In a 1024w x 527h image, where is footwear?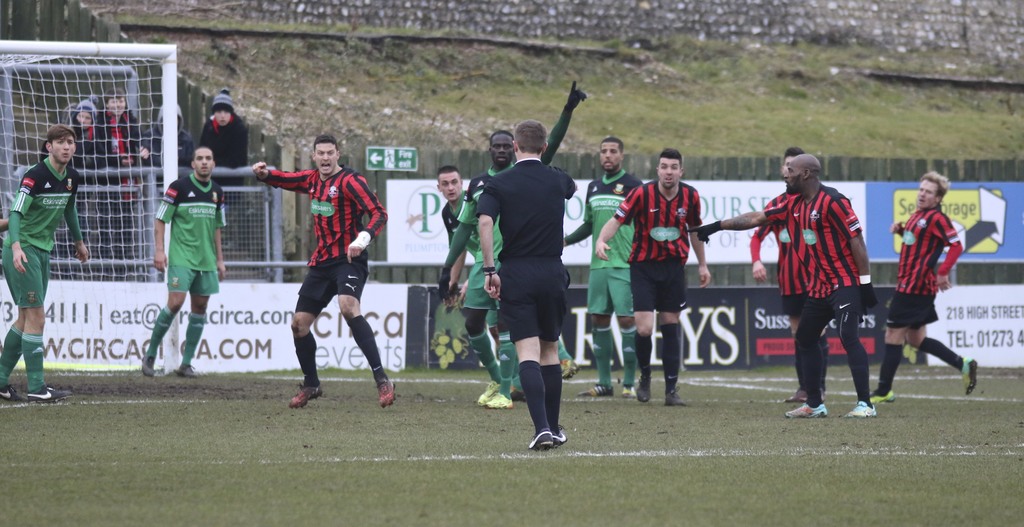
[left=838, top=399, right=878, bottom=421].
